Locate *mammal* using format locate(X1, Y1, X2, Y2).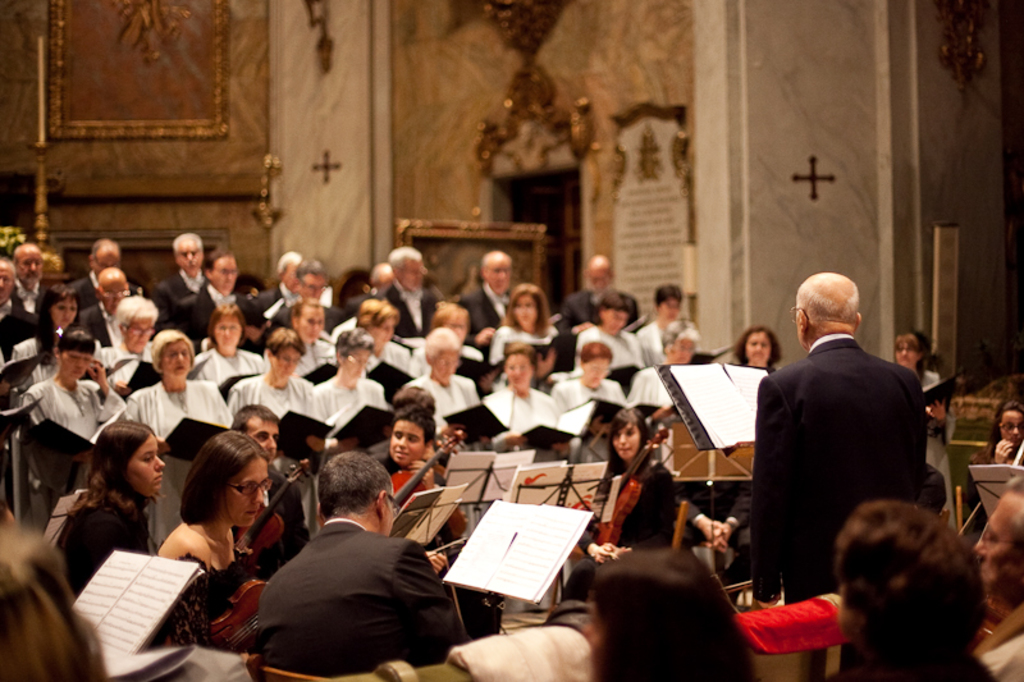
locate(480, 337, 563, 444).
